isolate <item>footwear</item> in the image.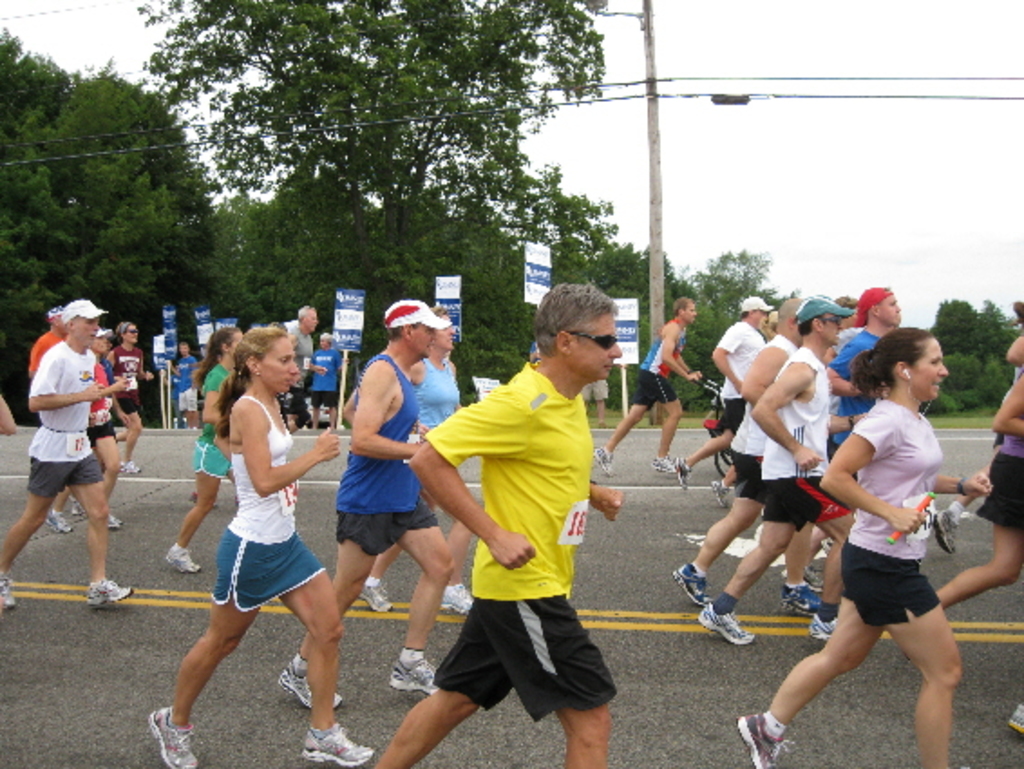
Isolated region: x1=593, y1=445, x2=612, y2=476.
